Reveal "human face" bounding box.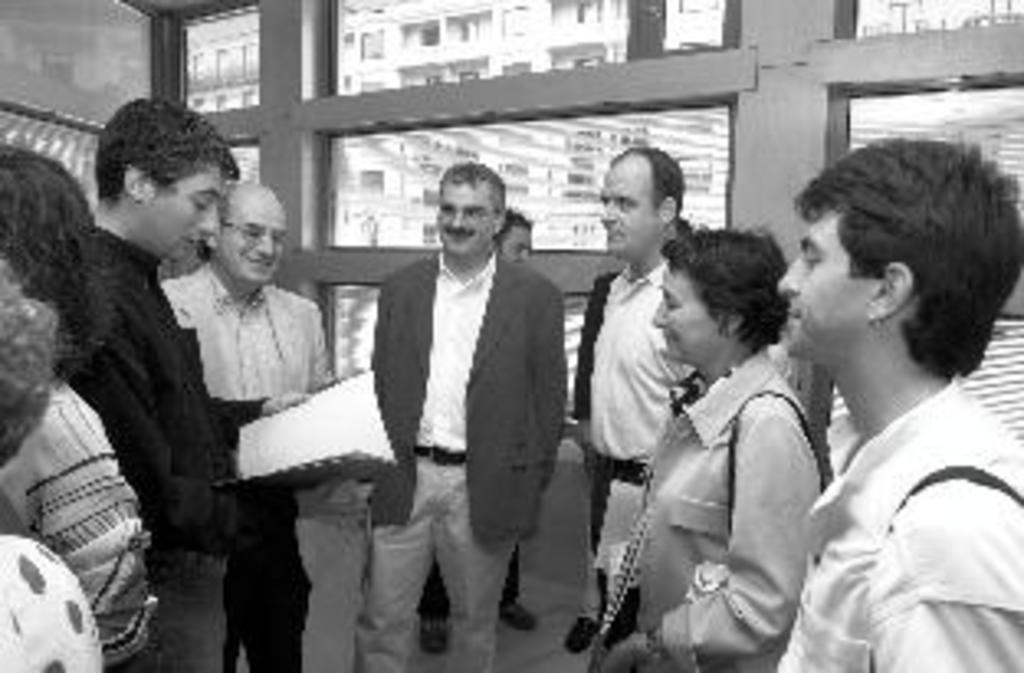
Revealed: Rect(440, 194, 486, 250).
